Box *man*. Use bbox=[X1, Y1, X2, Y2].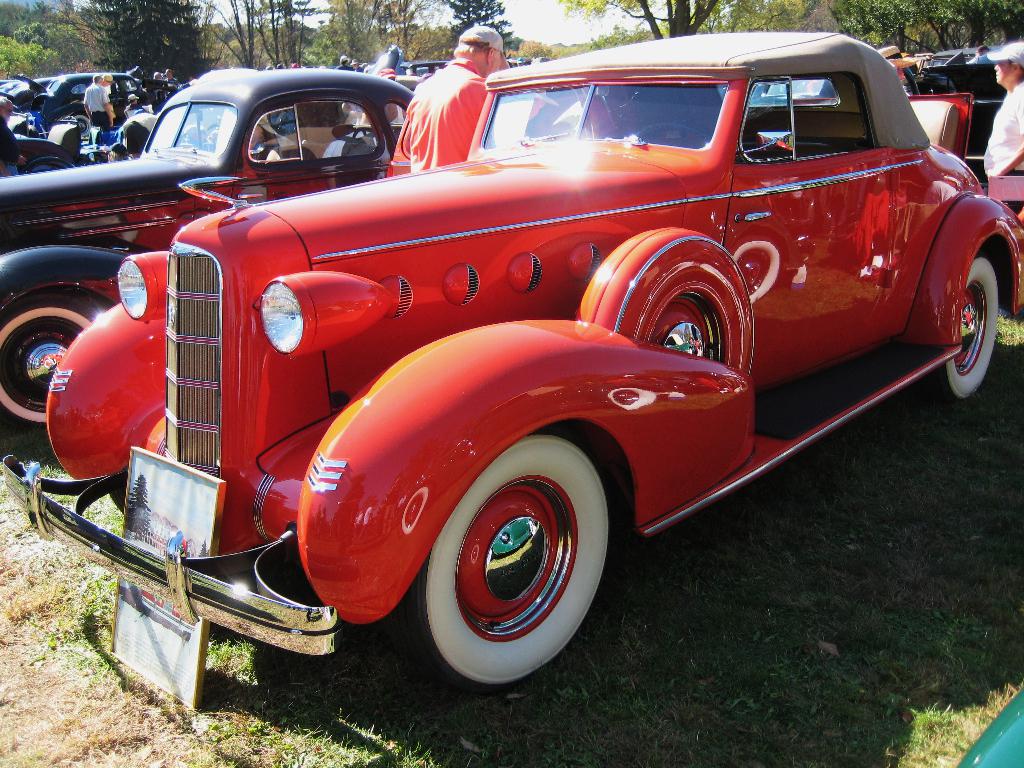
bbox=[980, 40, 1023, 212].
